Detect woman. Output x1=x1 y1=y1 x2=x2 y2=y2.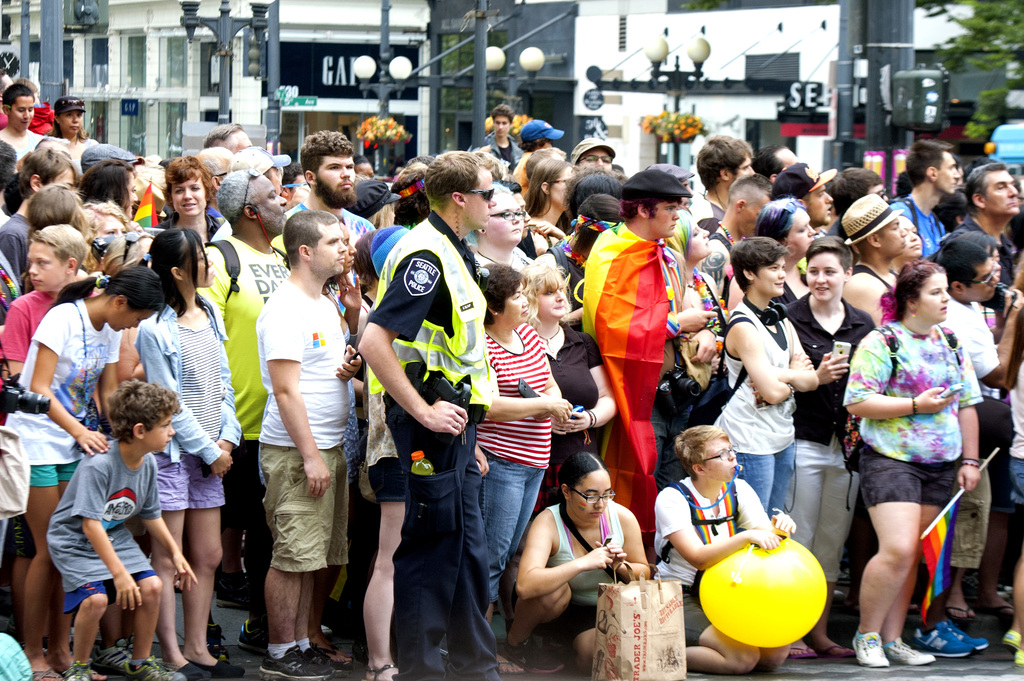
x1=0 y1=261 x2=168 y2=680.
